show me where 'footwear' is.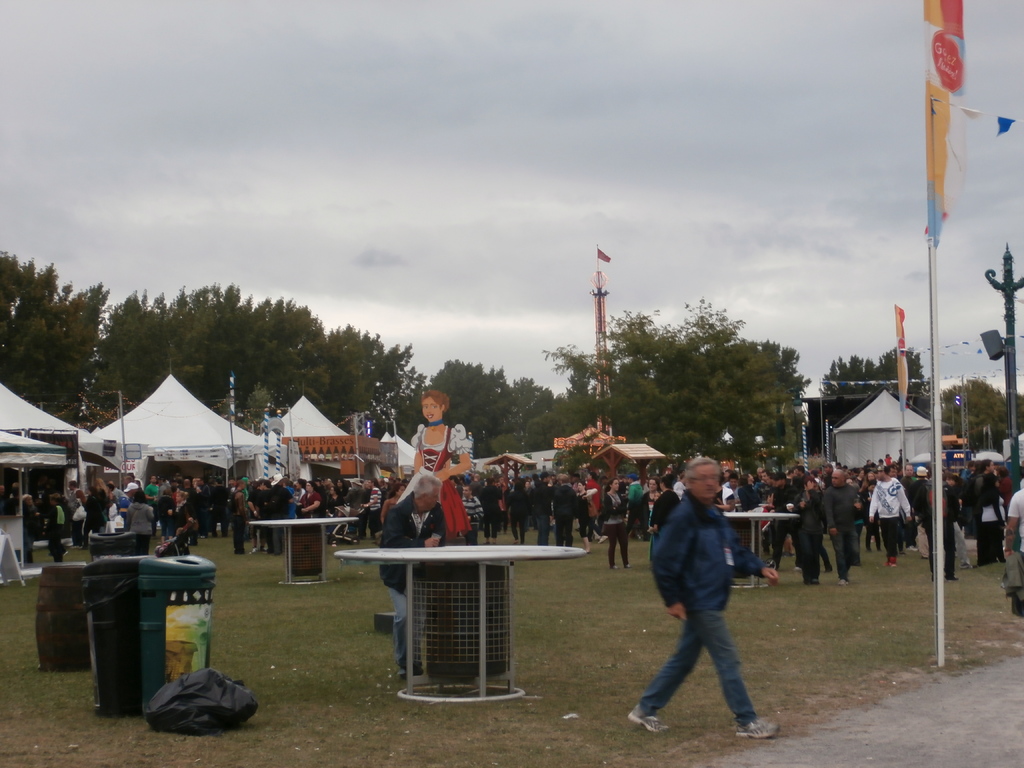
'footwear' is at 961,561,972,568.
